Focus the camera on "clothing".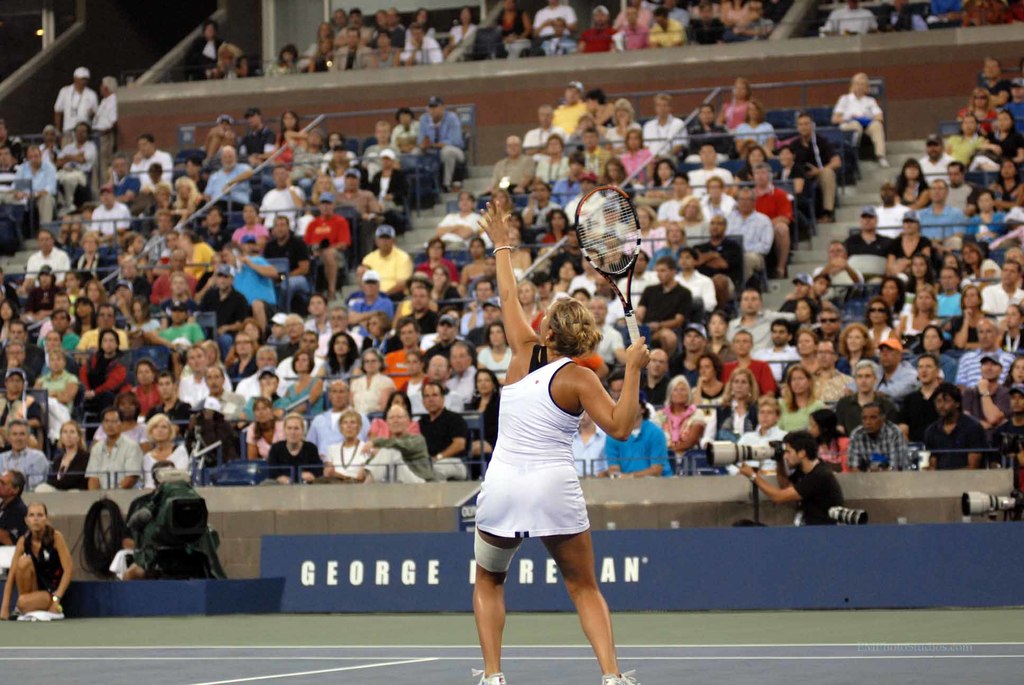
Focus region: (x1=733, y1=120, x2=772, y2=146).
